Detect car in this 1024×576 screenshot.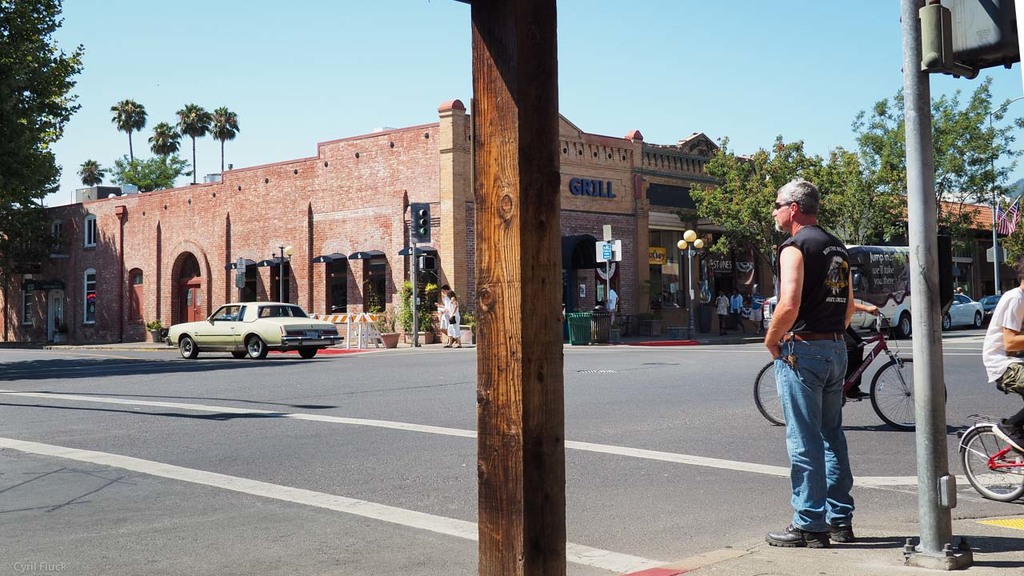
Detection: Rect(170, 298, 338, 358).
